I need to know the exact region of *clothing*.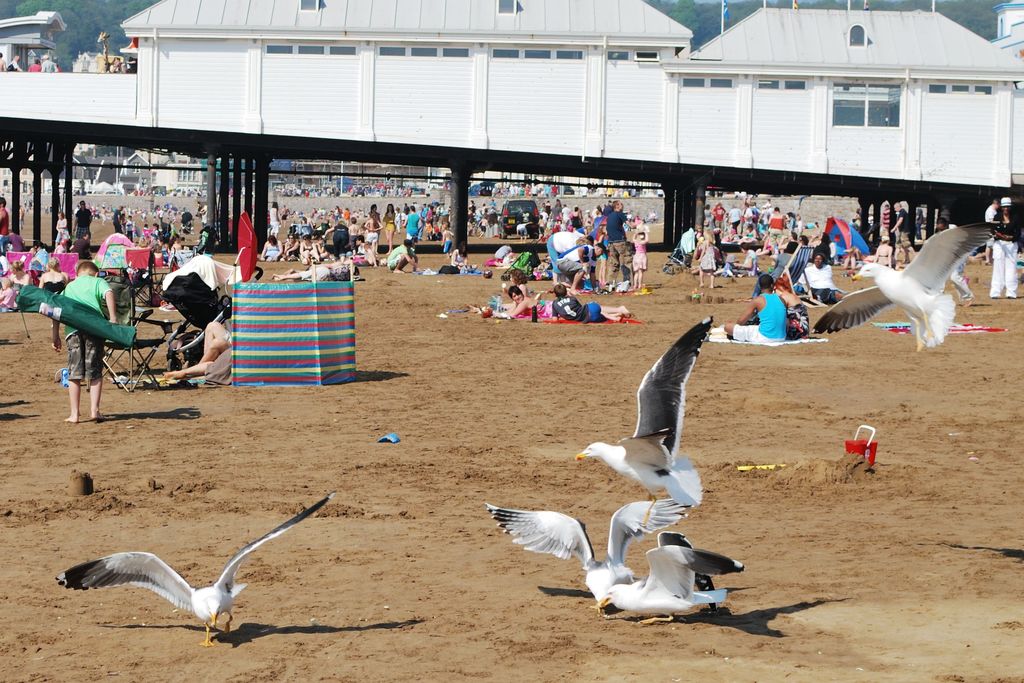
Region: bbox=(557, 243, 599, 272).
